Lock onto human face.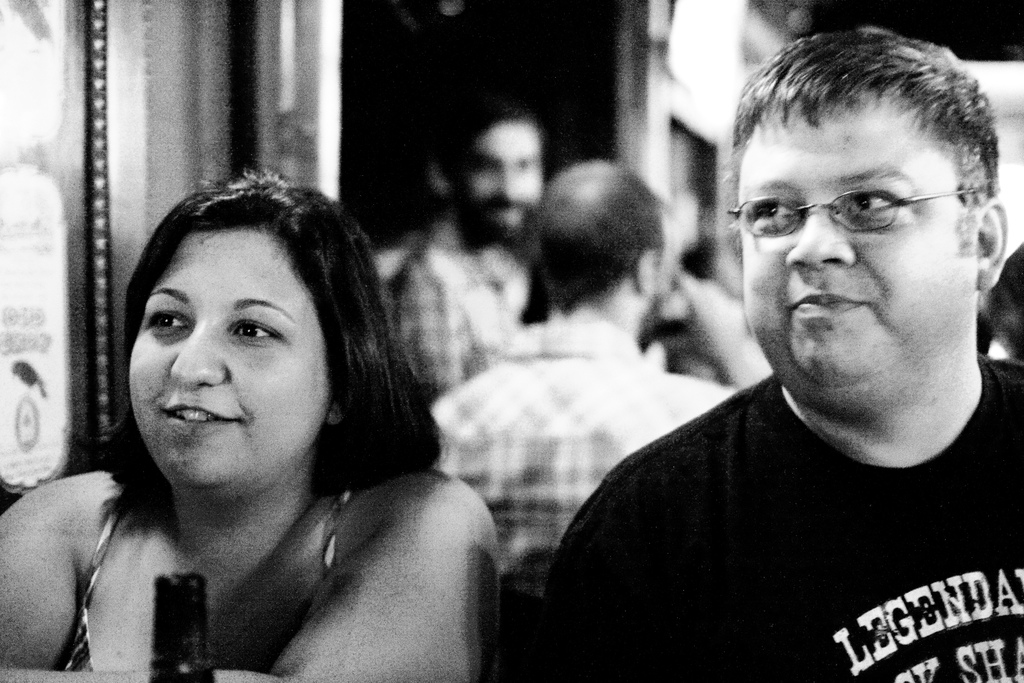
Locked: 751,120,972,398.
